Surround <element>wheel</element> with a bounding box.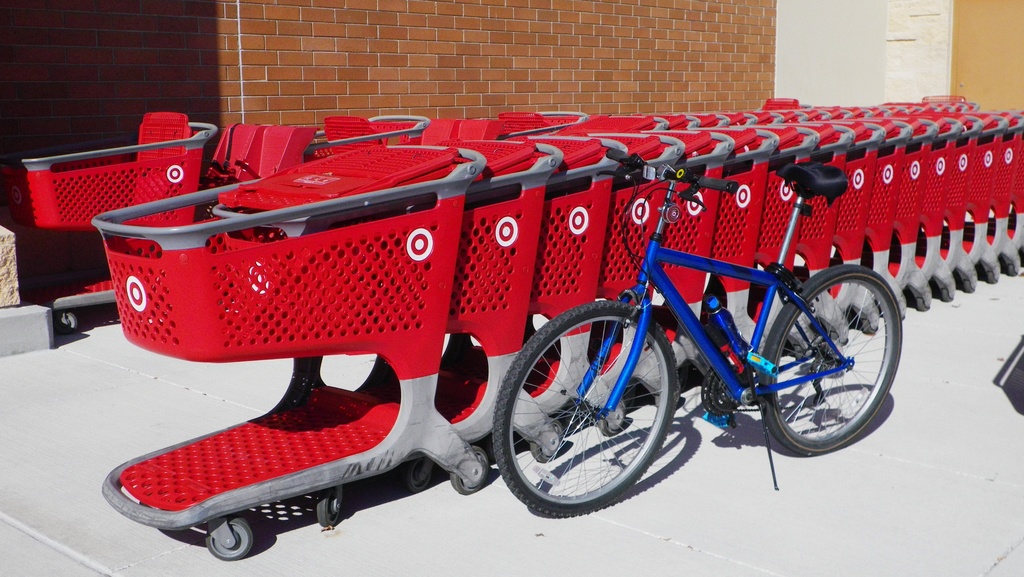
596,403,630,432.
